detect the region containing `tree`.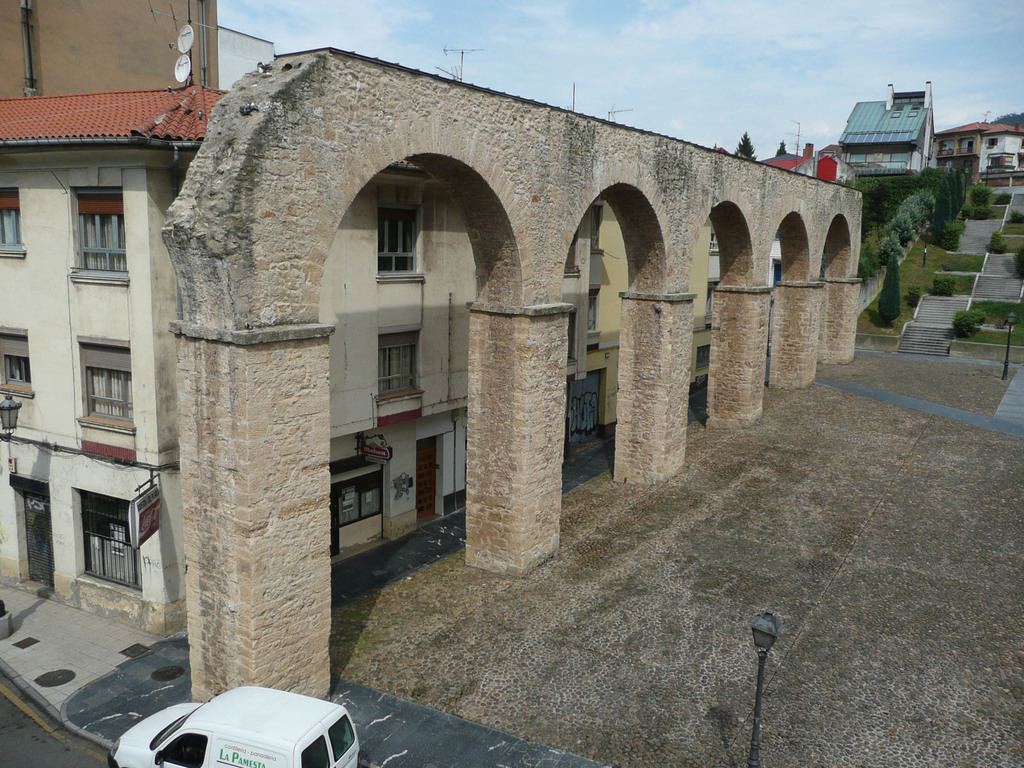
Rect(876, 250, 900, 324).
